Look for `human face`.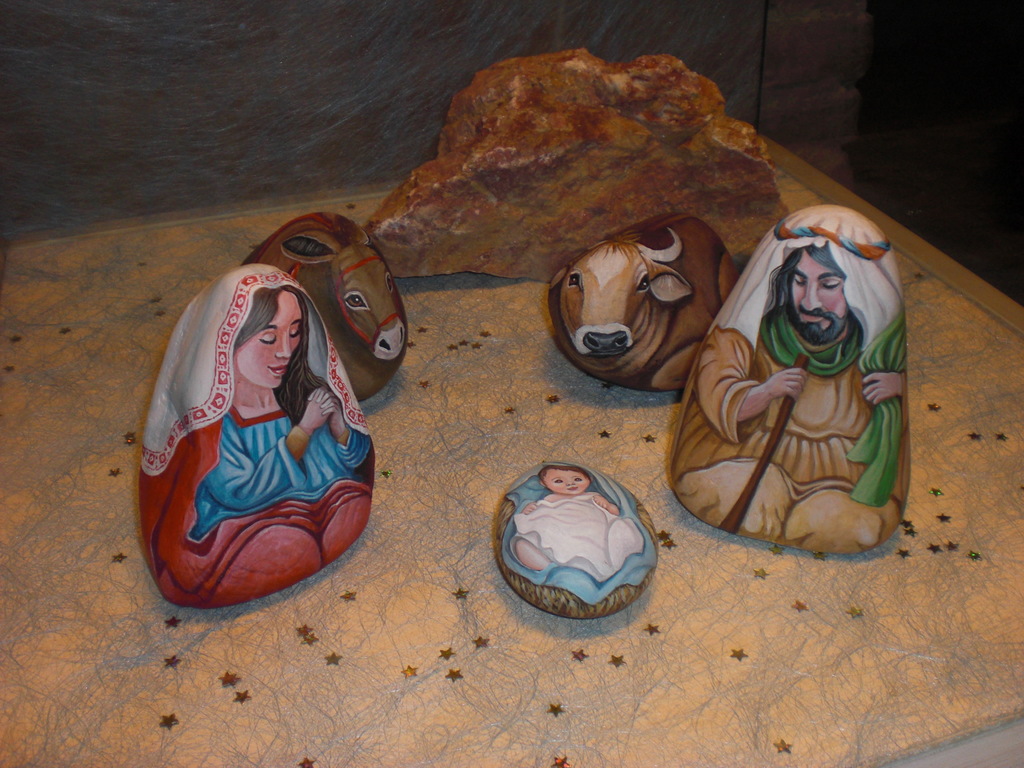
Found: l=234, t=292, r=306, b=388.
